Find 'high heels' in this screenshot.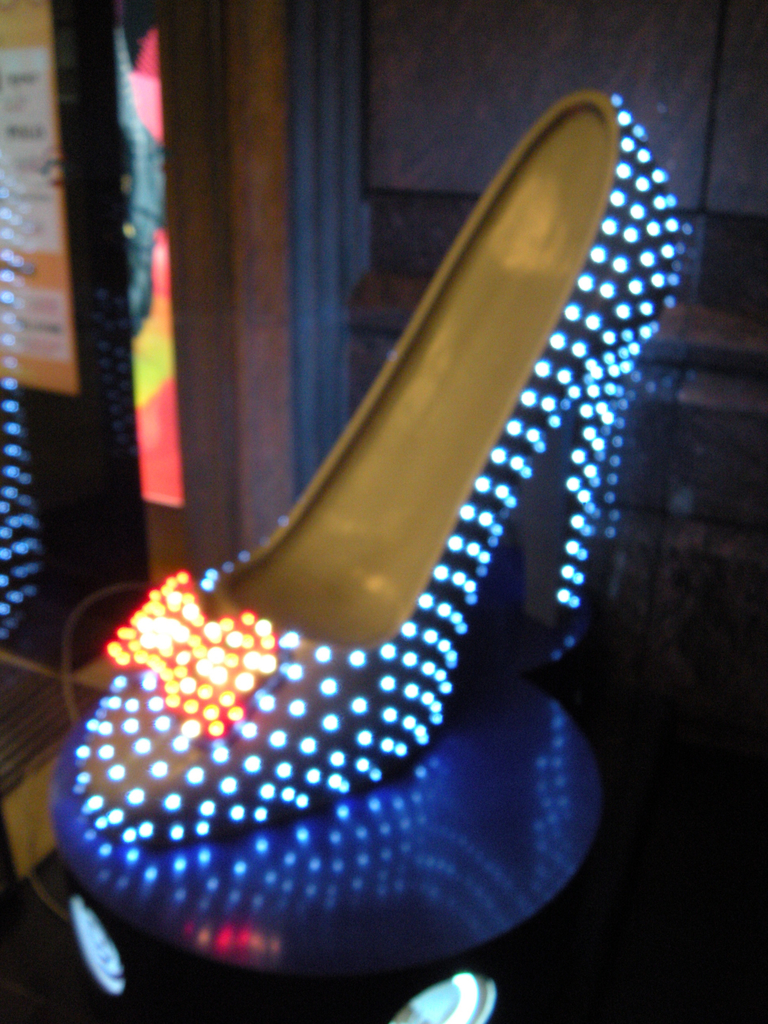
The bounding box for 'high heels' is select_region(54, 84, 693, 968).
